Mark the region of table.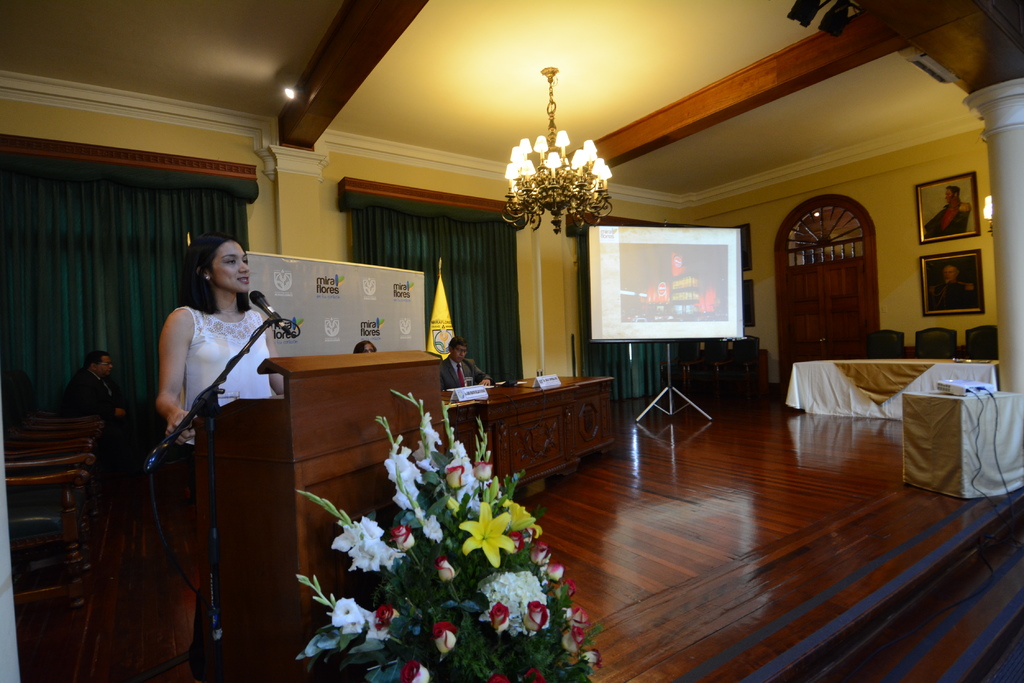
Region: [x1=777, y1=355, x2=996, y2=420].
